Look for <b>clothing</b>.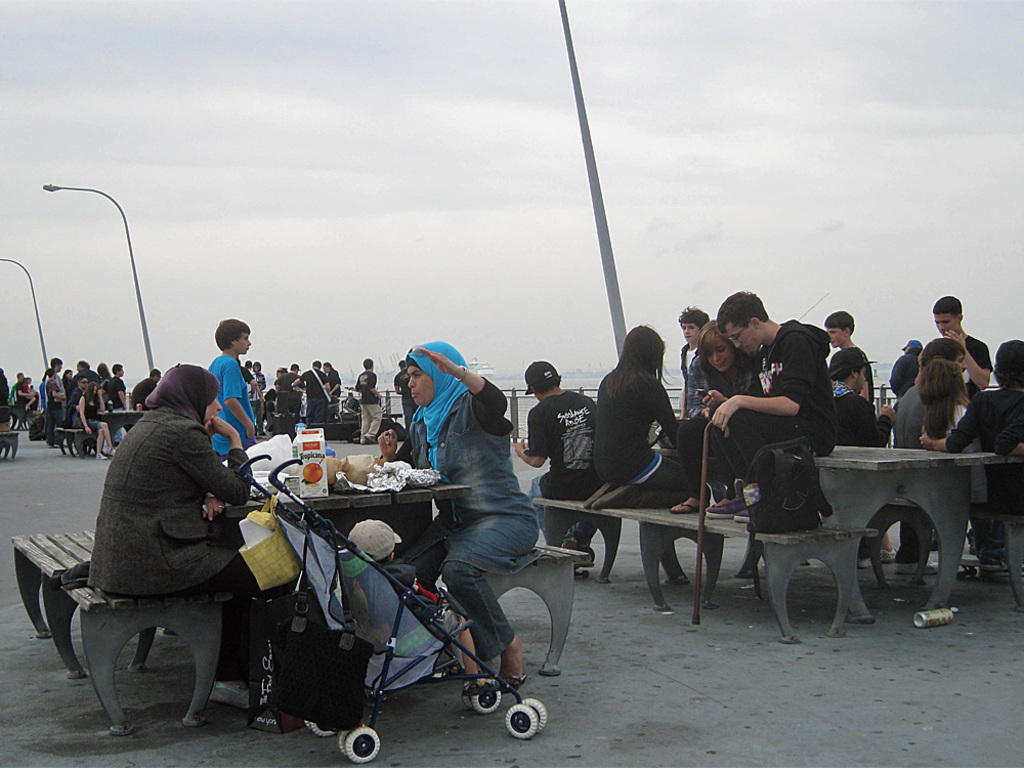
Found: left=58, top=383, right=92, bottom=435.
